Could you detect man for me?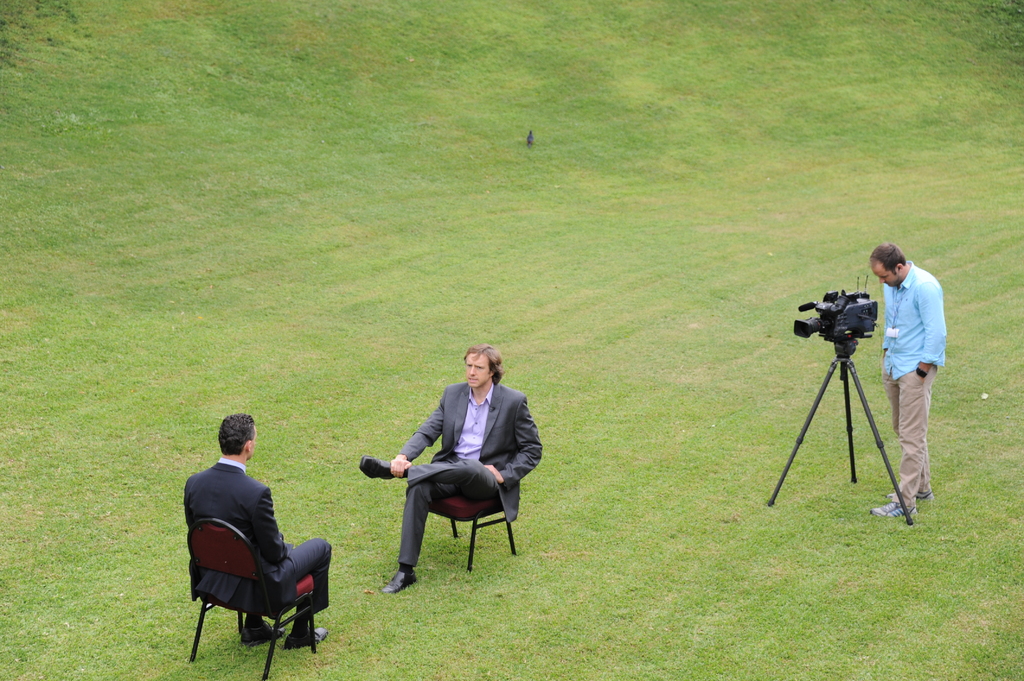
Detection result: region(184, 415, 332, 650).
